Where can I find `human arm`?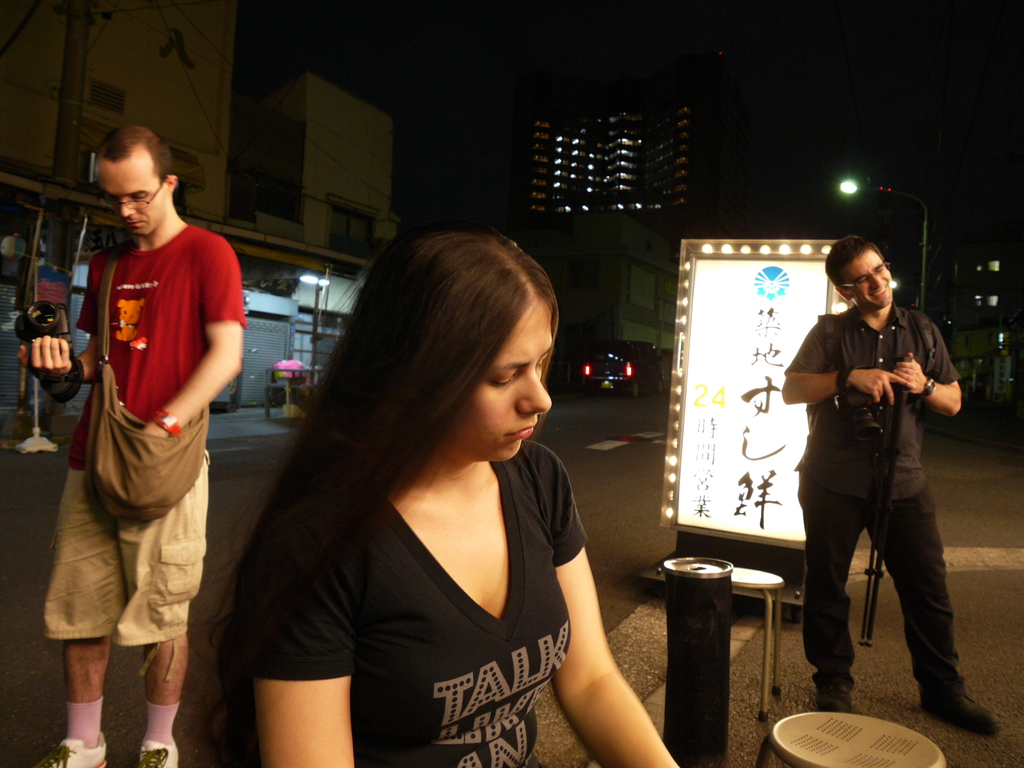
You can find it at x1=781, y1=319, x2=916, y2=404.
